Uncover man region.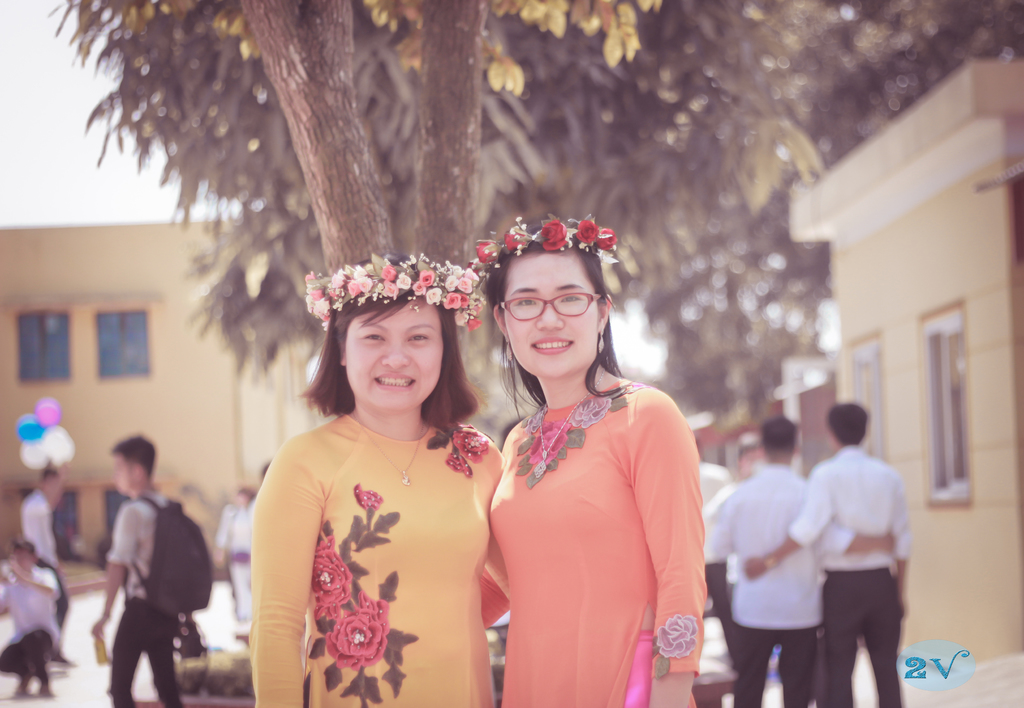
Uncovered: select_region(89, 432, 180, 707).
